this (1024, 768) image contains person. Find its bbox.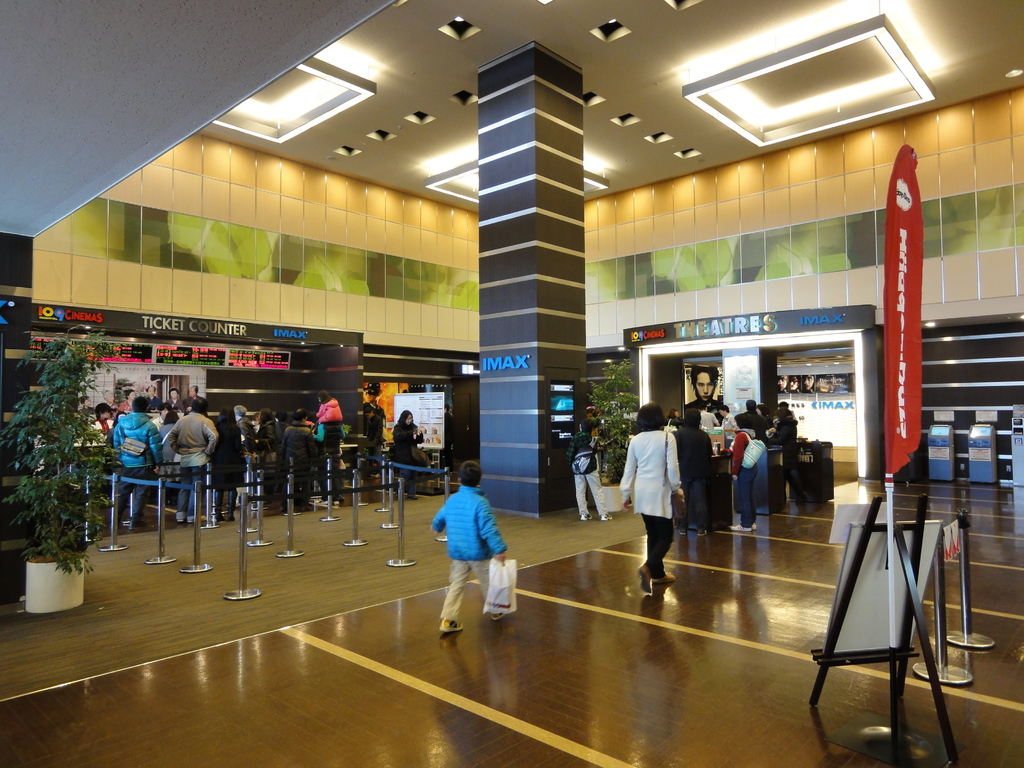
616,406,689,595.
